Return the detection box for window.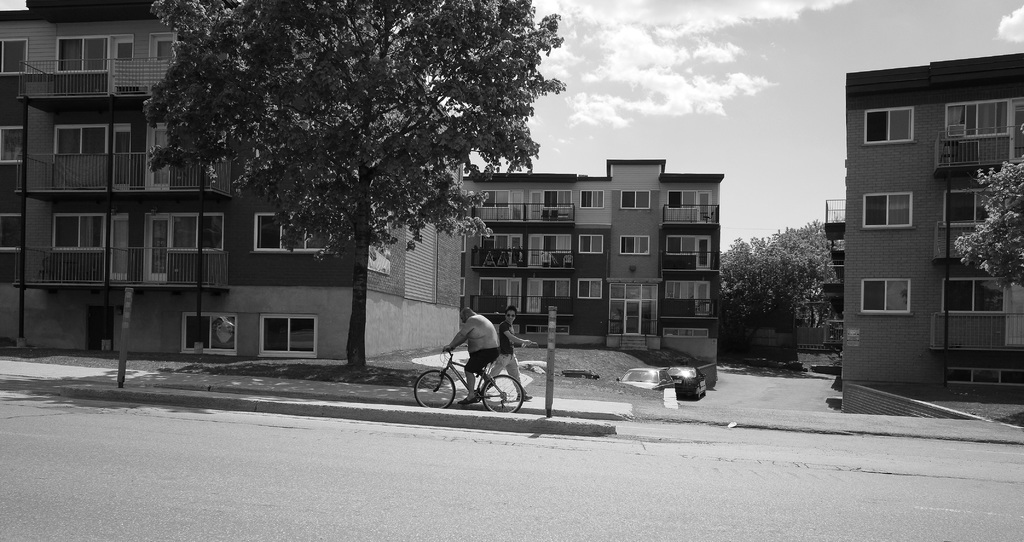
bbox=[252, 213, 332, 256].
